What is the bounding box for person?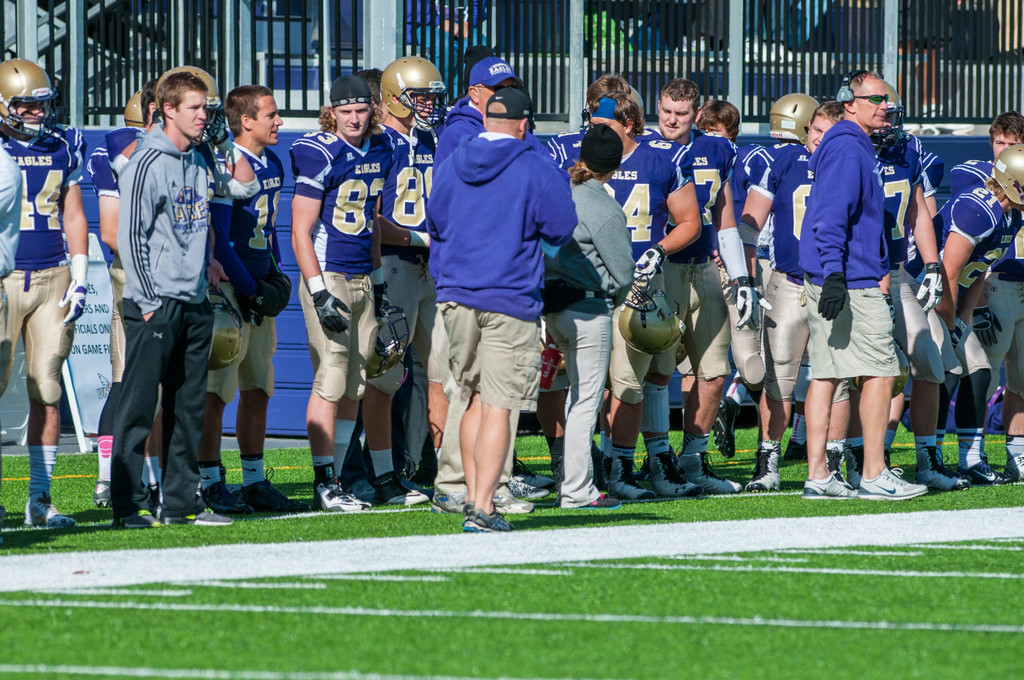
bbox(110, 70, 237, 529).
